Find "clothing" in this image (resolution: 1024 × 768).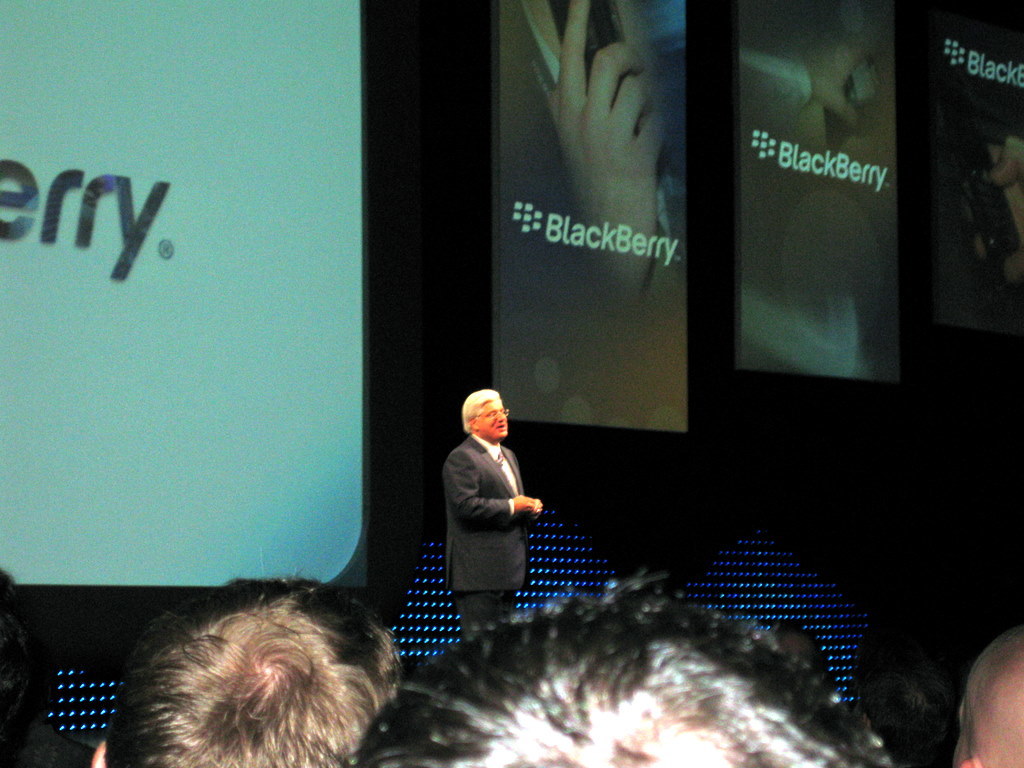
select_region(441, 433, 537, 637).
